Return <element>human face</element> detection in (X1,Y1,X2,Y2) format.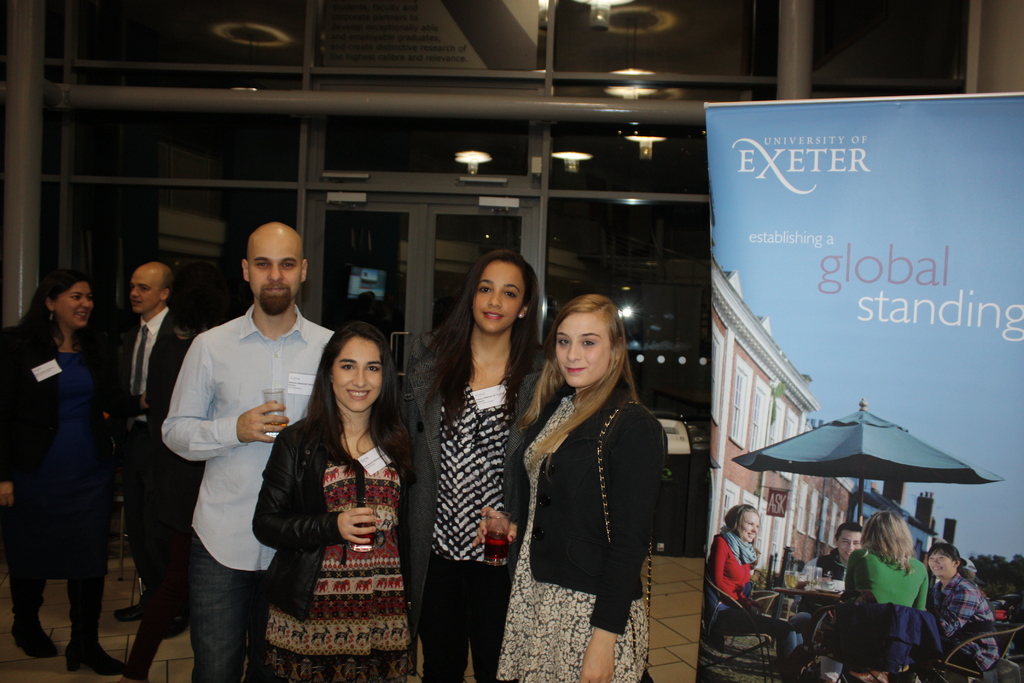
(332,338,381,410).
